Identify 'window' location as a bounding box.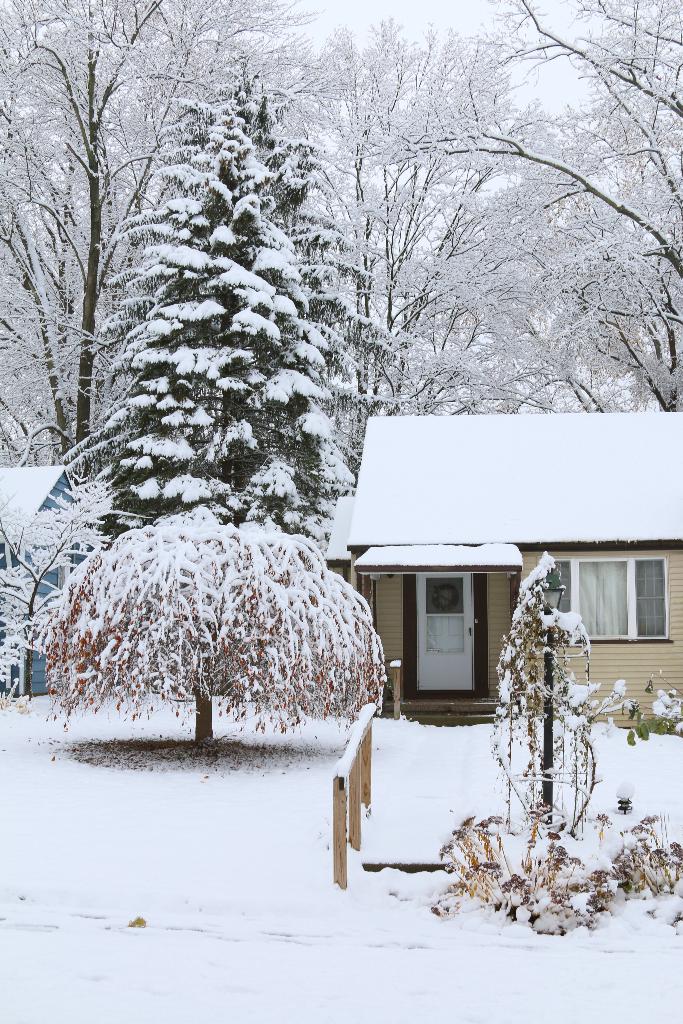
(544,561,673,644).
